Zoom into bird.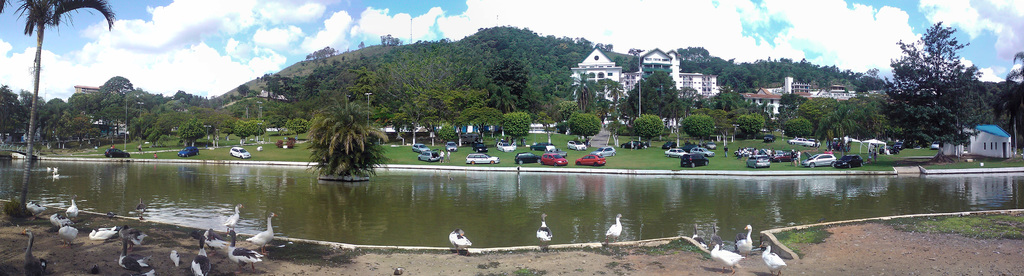
Zoom target: 116:250:152:270.
